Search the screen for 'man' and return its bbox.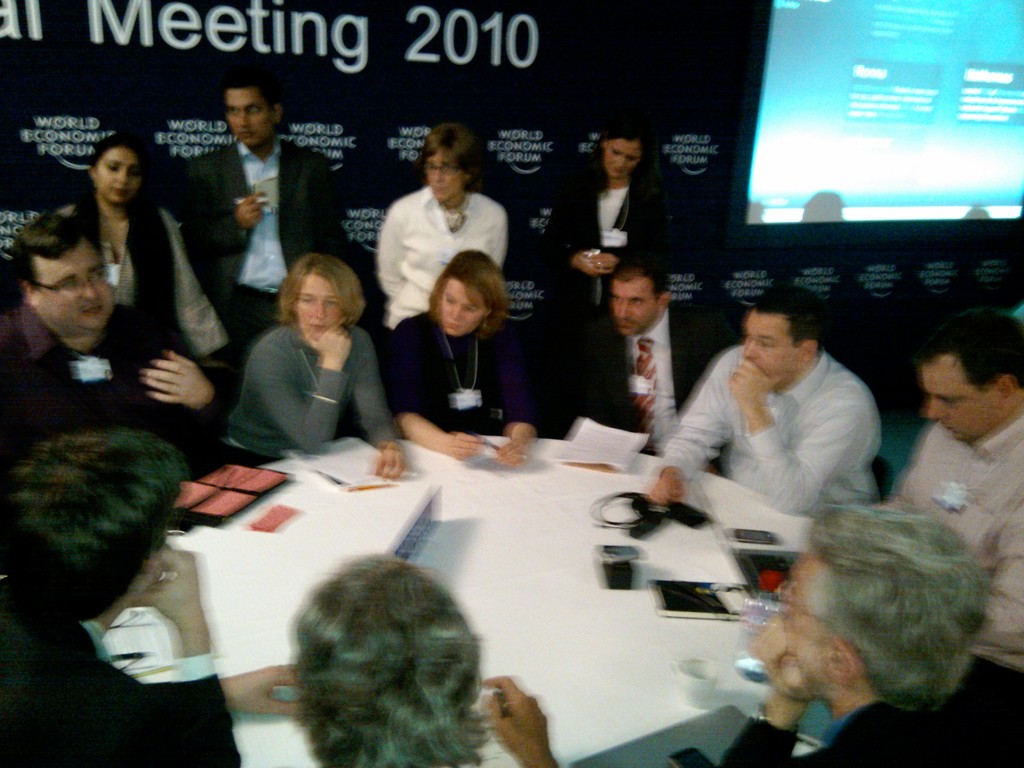
Found: rect(711, 488, 1023, 767).
